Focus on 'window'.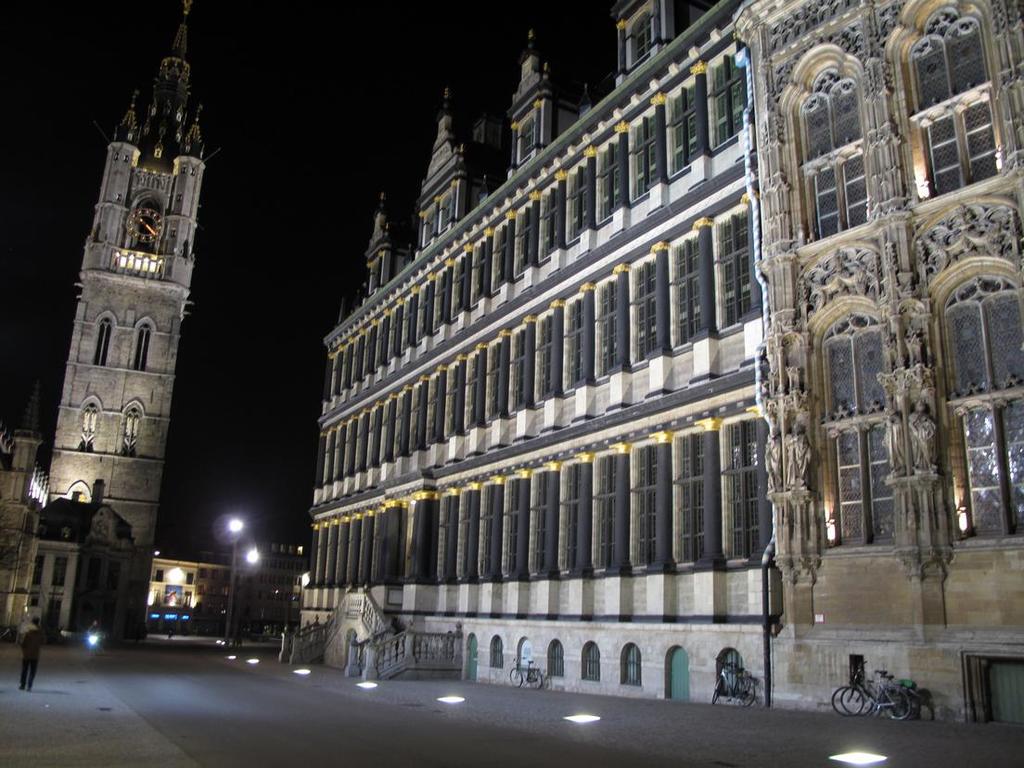
Focused at Rect(512, 198, 532, 279).
